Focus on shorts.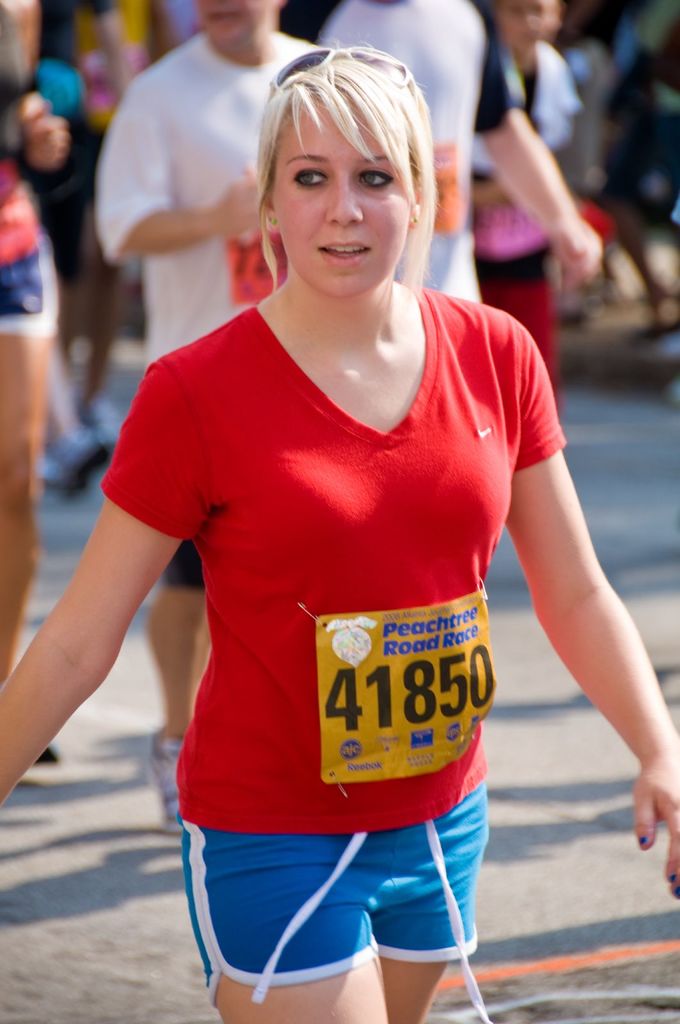
Focused at box=[0, 233, 60, 337].
